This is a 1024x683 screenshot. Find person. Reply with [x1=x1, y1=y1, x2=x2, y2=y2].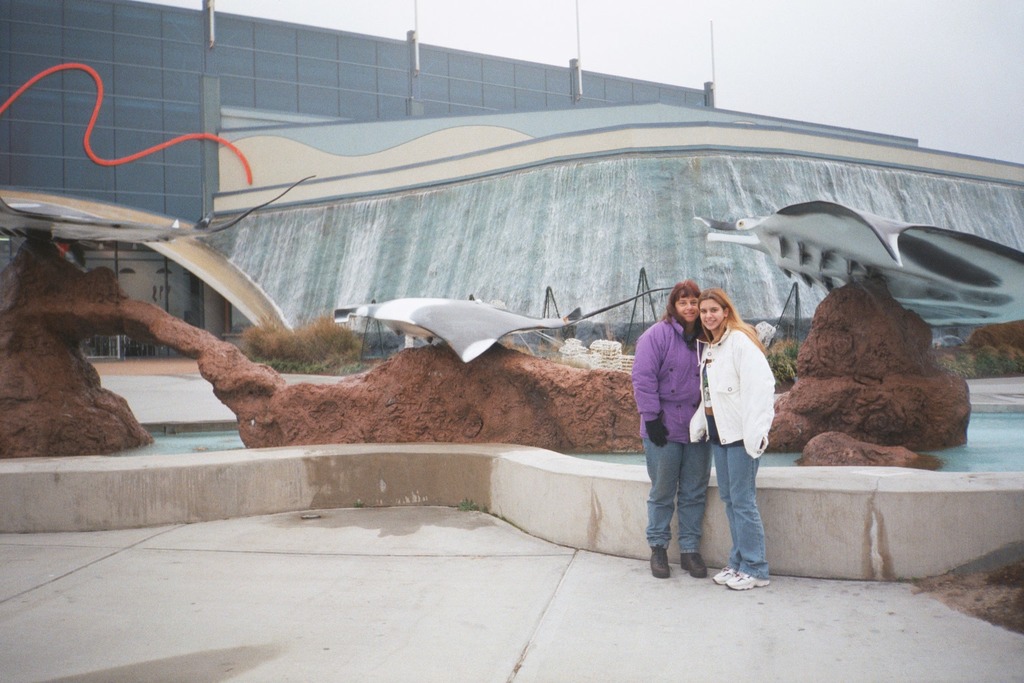
[x1=631, y1=268, x2=716, y2=579].
